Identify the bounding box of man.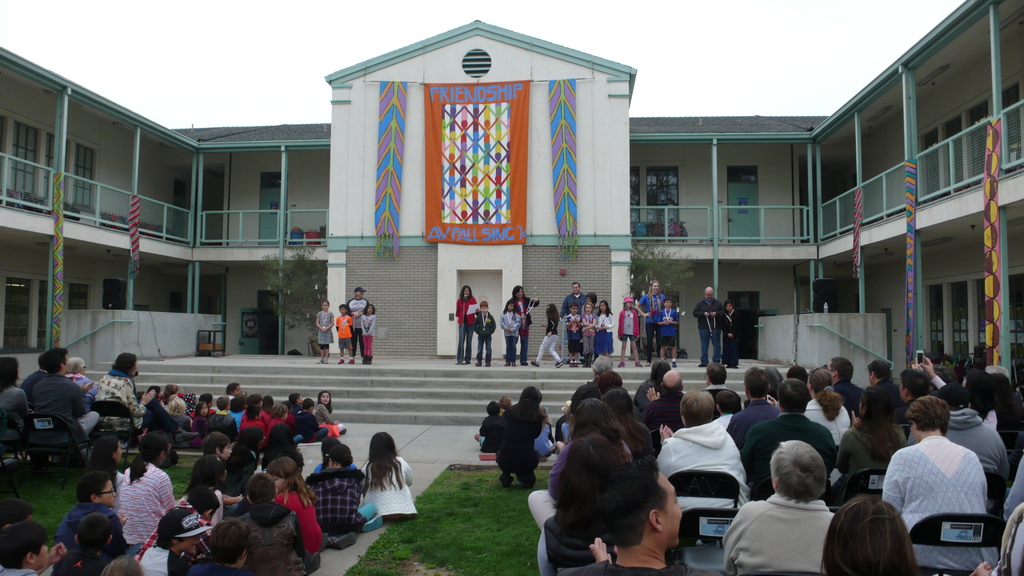
{"x1": 556, "y1": 454, "x2": 725, "y2": 575}.
